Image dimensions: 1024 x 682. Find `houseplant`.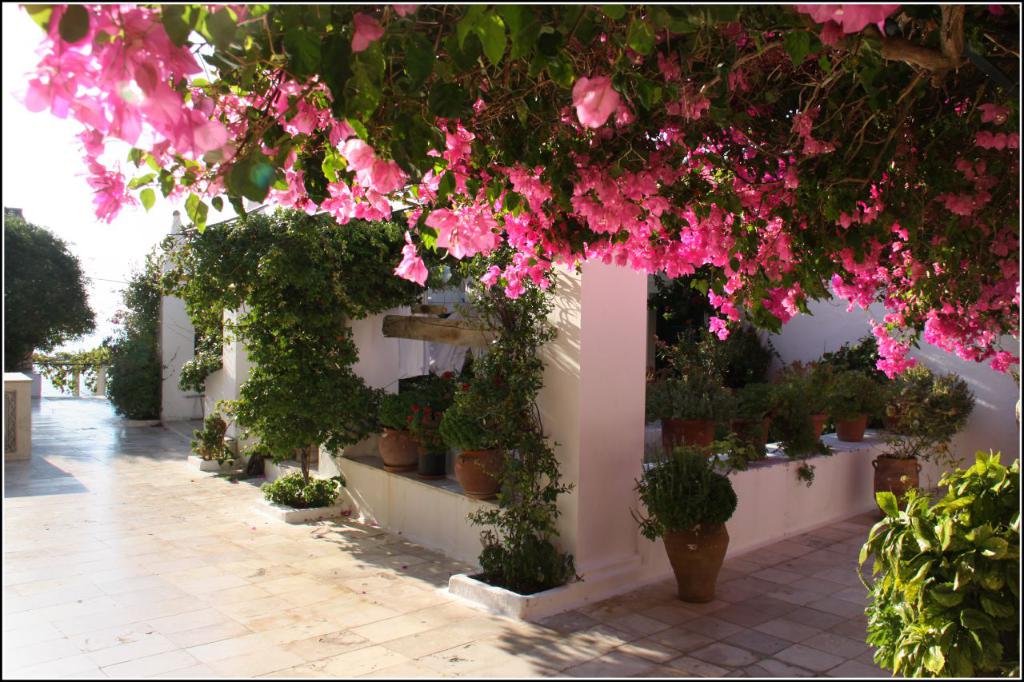
x1=440, y1=367, x2=514, y2=504.
